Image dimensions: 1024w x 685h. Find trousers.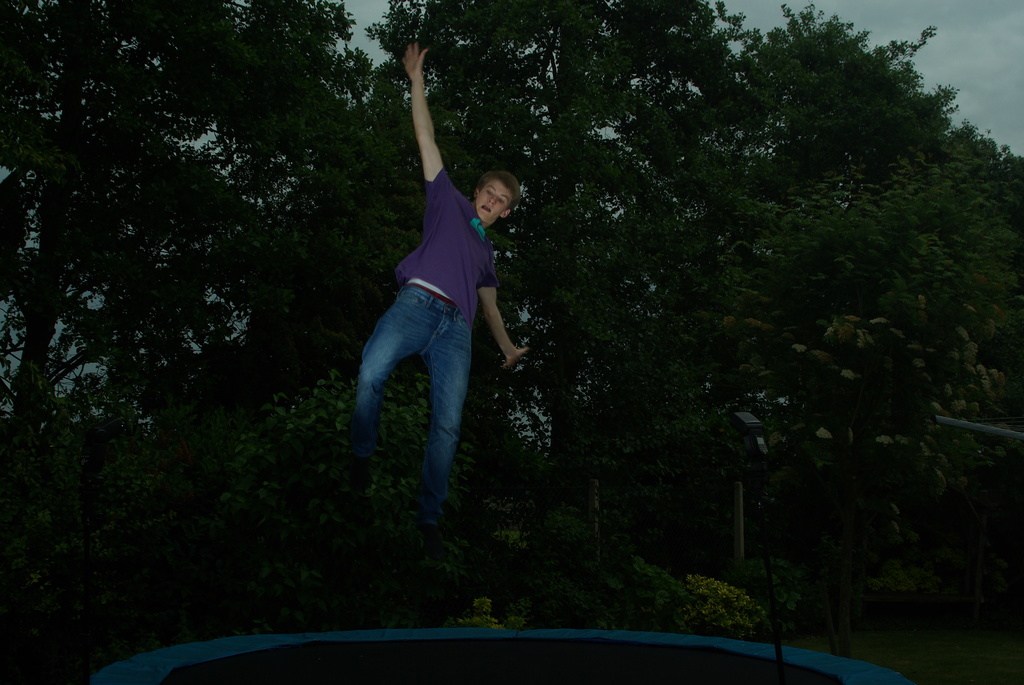
[x1=350, y1=232, x2=533, y2=508].
